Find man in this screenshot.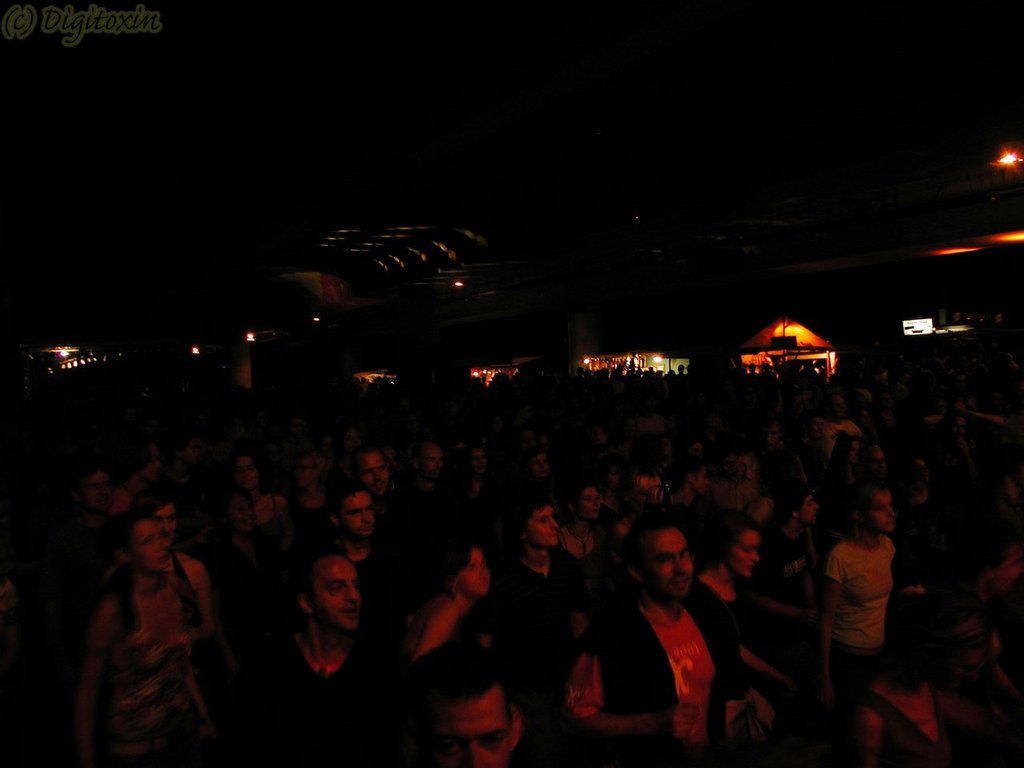
The bounding box for man is bbox(238, 546, 396, 738).
